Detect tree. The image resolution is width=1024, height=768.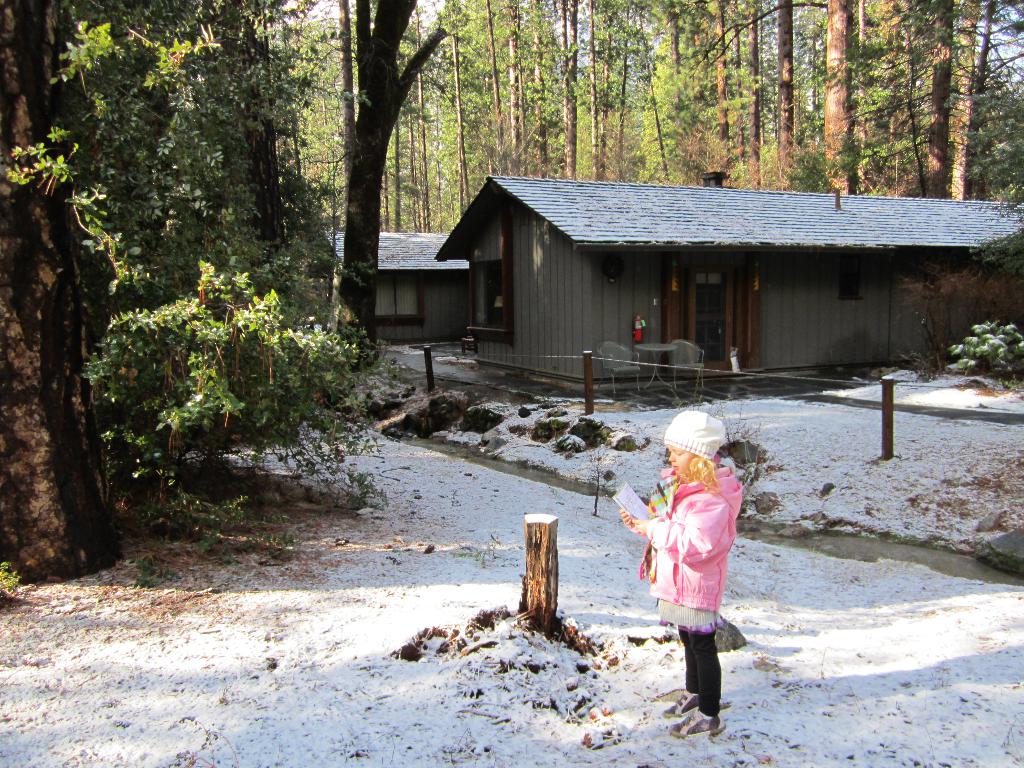
box=[332, 0, 451, 371].
